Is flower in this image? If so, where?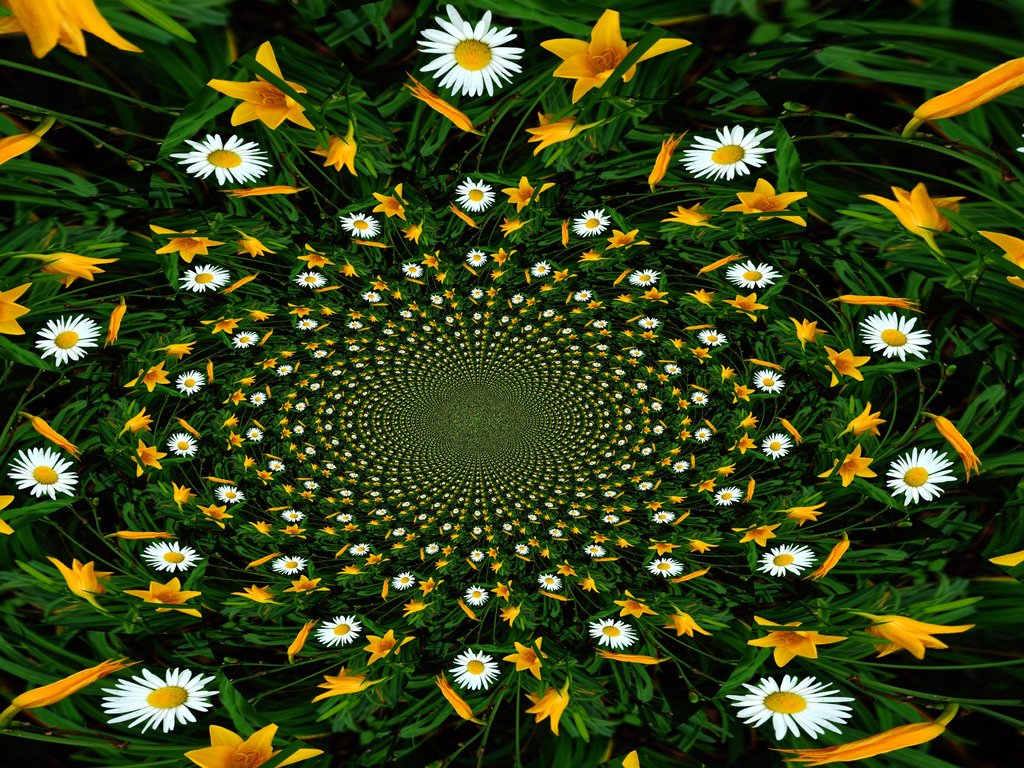
Yes, at pyautogui.locateOnScreen(700, 328, 730, 348).
